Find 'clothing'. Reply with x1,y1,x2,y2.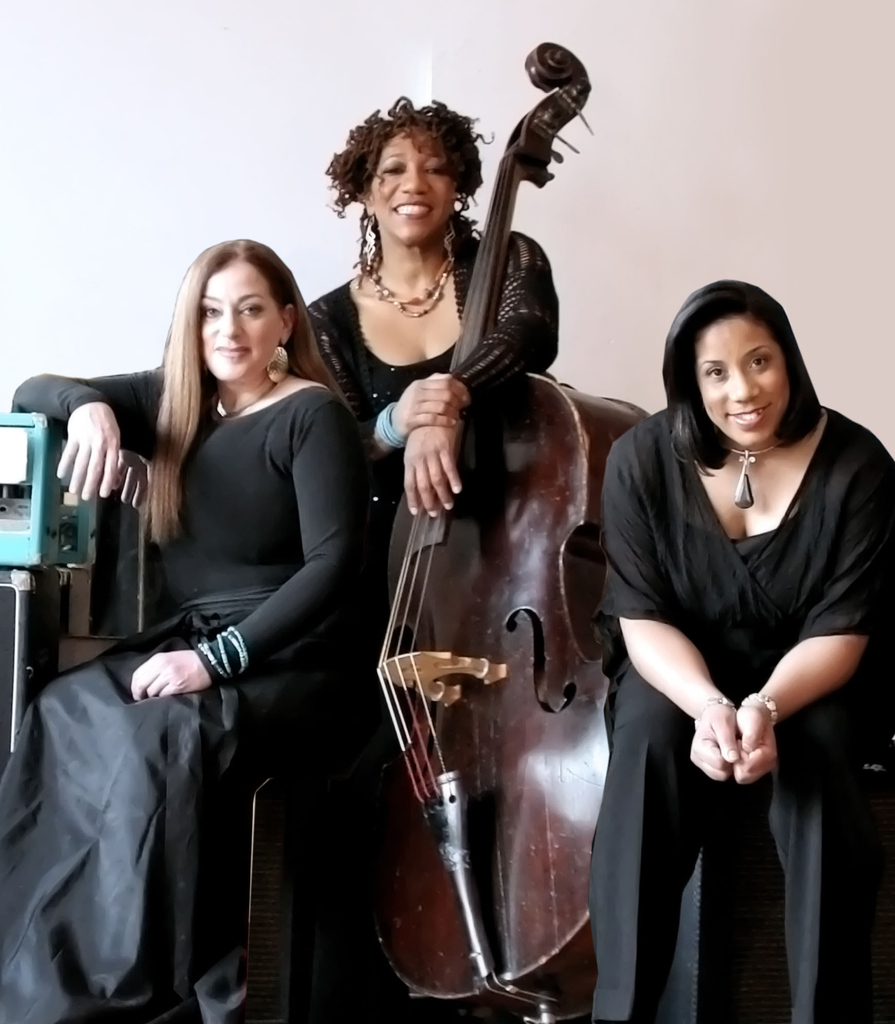
582,400,894,1023.
